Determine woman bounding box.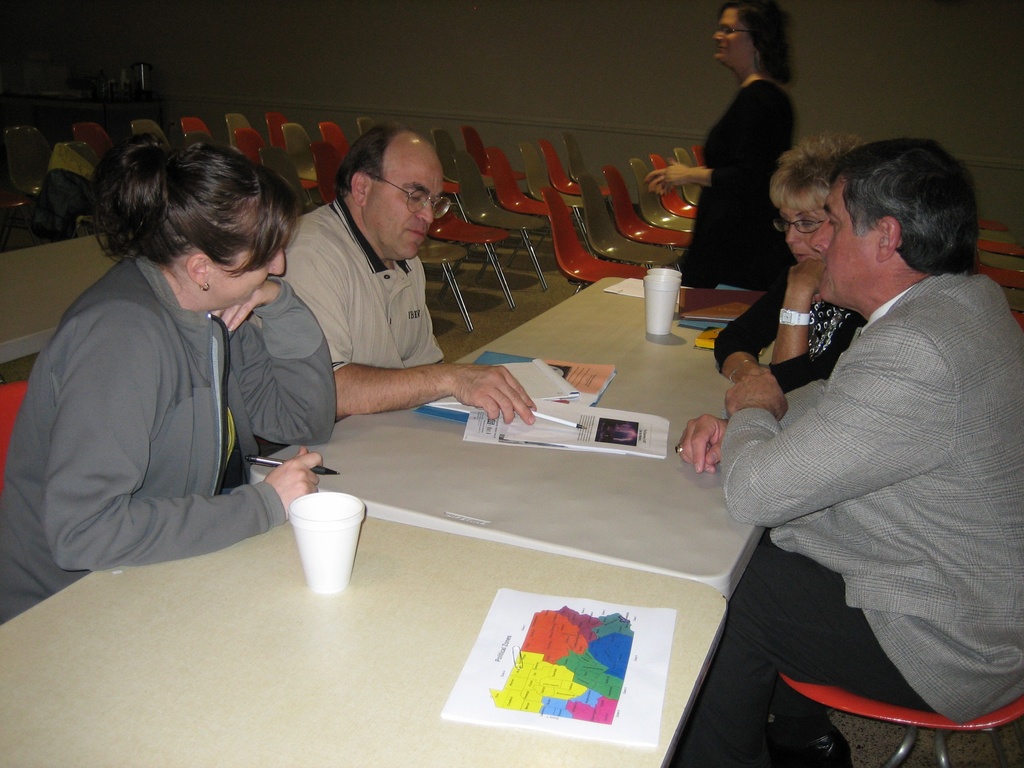
Determined: <bbox>643, 0, 805, 295</bbox>.
